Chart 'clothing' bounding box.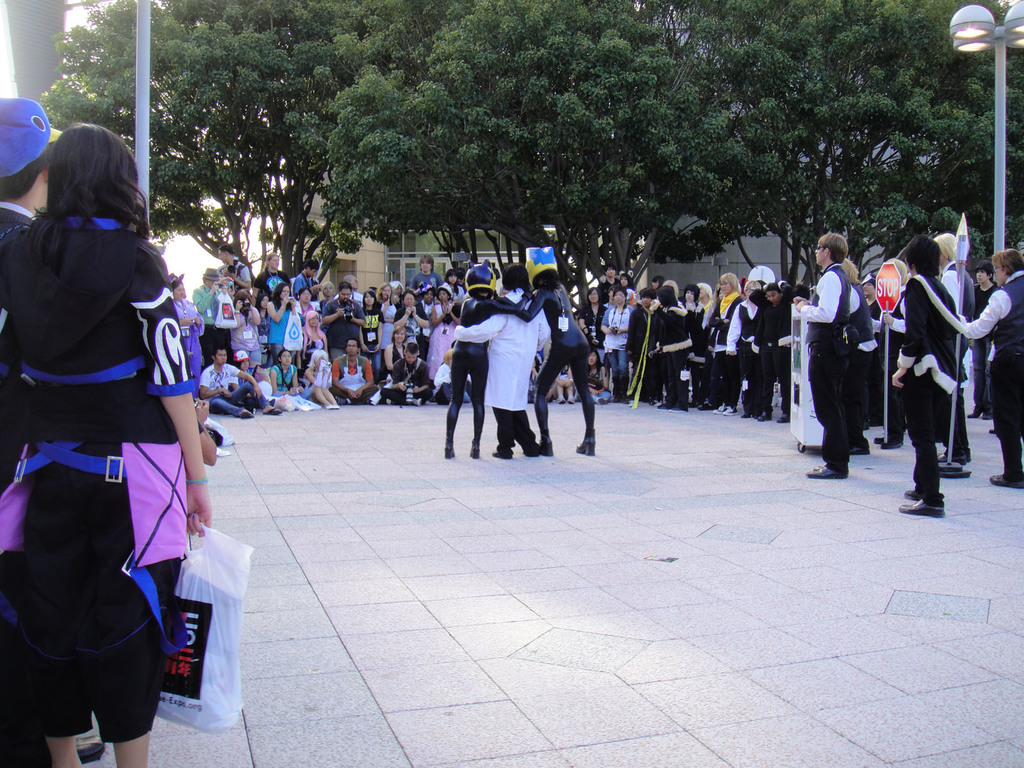
Charted: {"left": 207, "top": 363, "right": 248, "bottom": 397}.
